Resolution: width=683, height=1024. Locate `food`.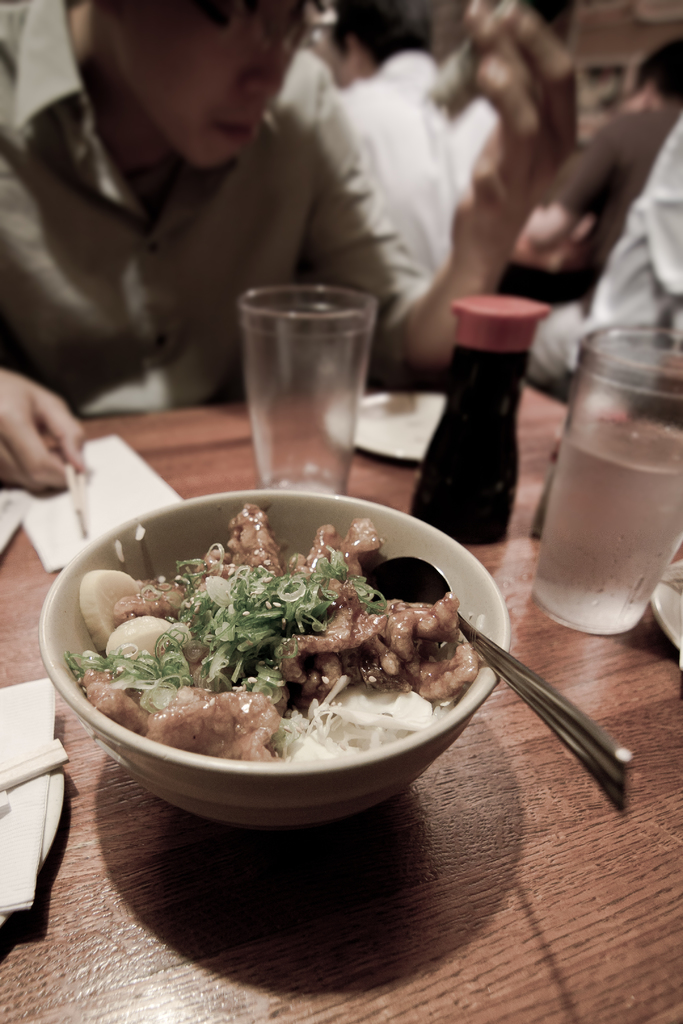
(left=60, top=501, right=494, bottom=806).
